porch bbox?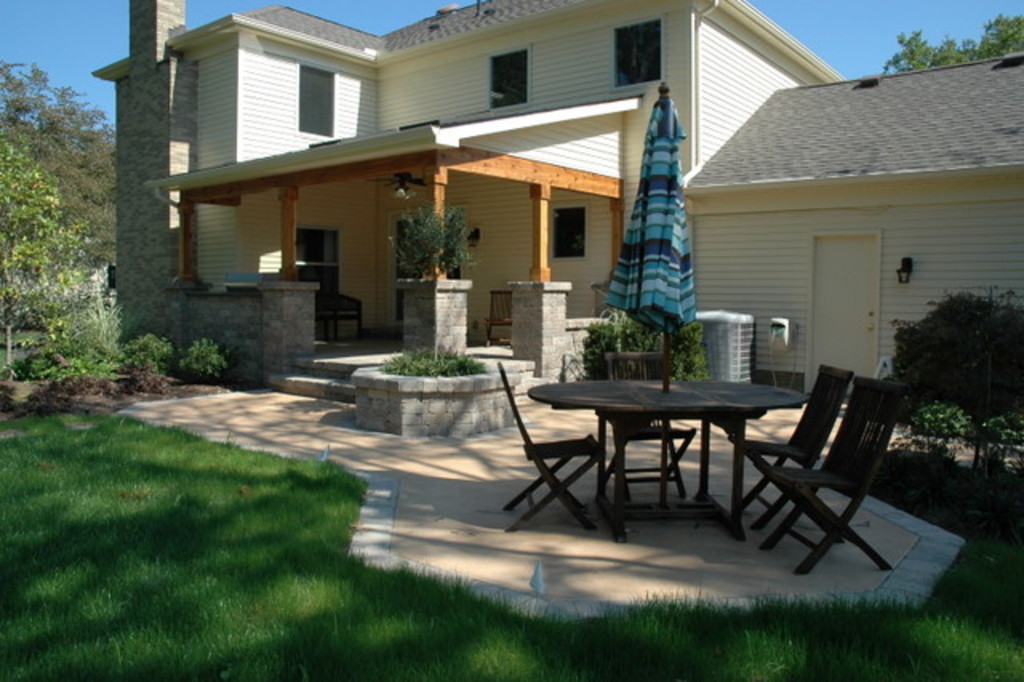
{"x1": 114, "y1": 280, "x2": 966, "y2": 629}
